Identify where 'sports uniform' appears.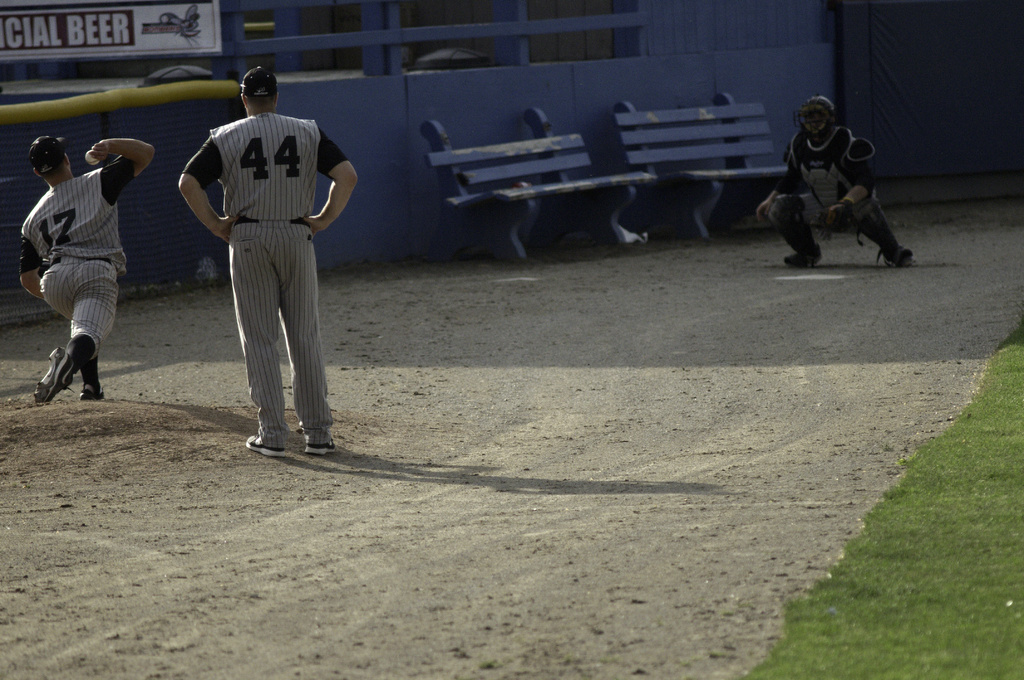
Appears at BBox(21, 129, 142, 395).
